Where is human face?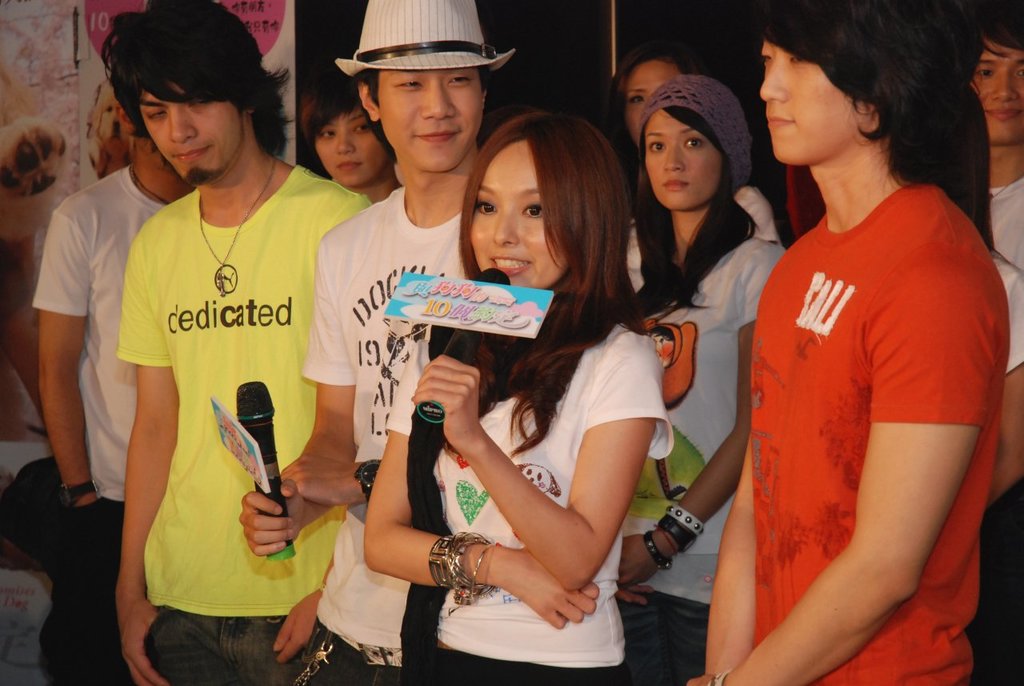
<bbox>966, 41, 1023, 146</bbox>.
